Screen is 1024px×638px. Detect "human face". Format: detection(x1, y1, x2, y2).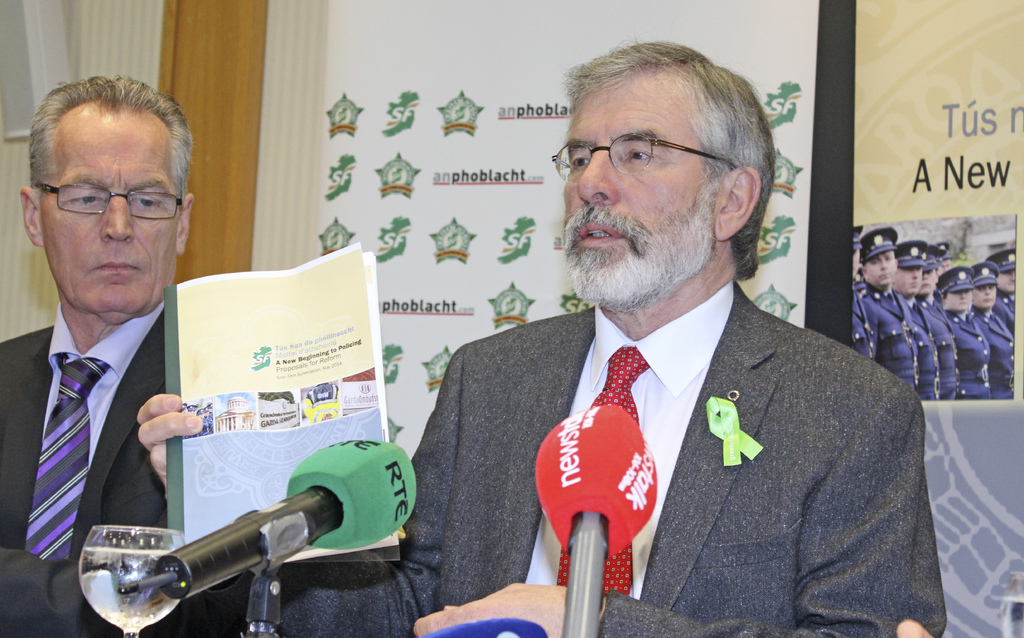
detection(40, 111, 189, 316).
